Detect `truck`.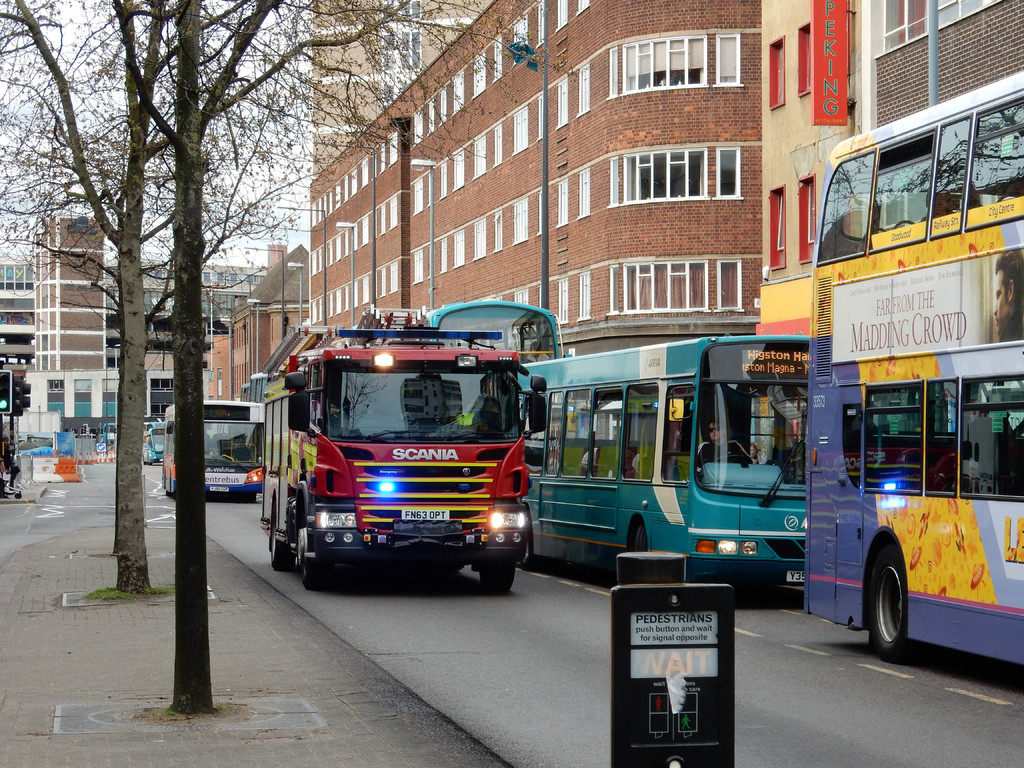
Detected at l=266, t=322, r=550, b=600.
